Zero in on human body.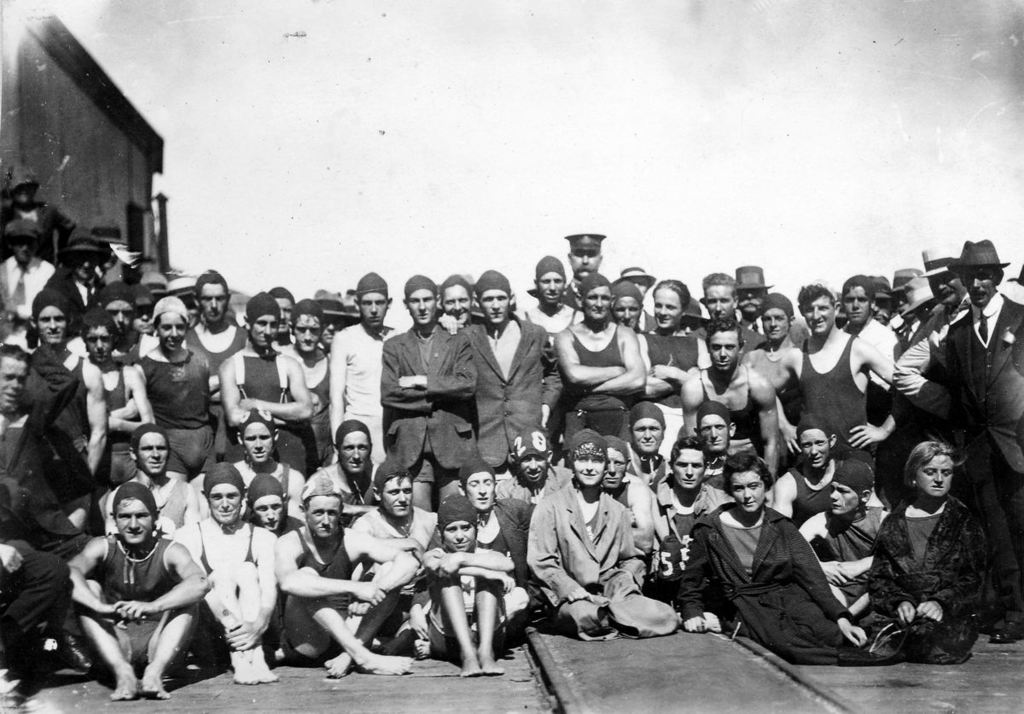
Zeroed in: bbox=[882, 429, 998, 647].
